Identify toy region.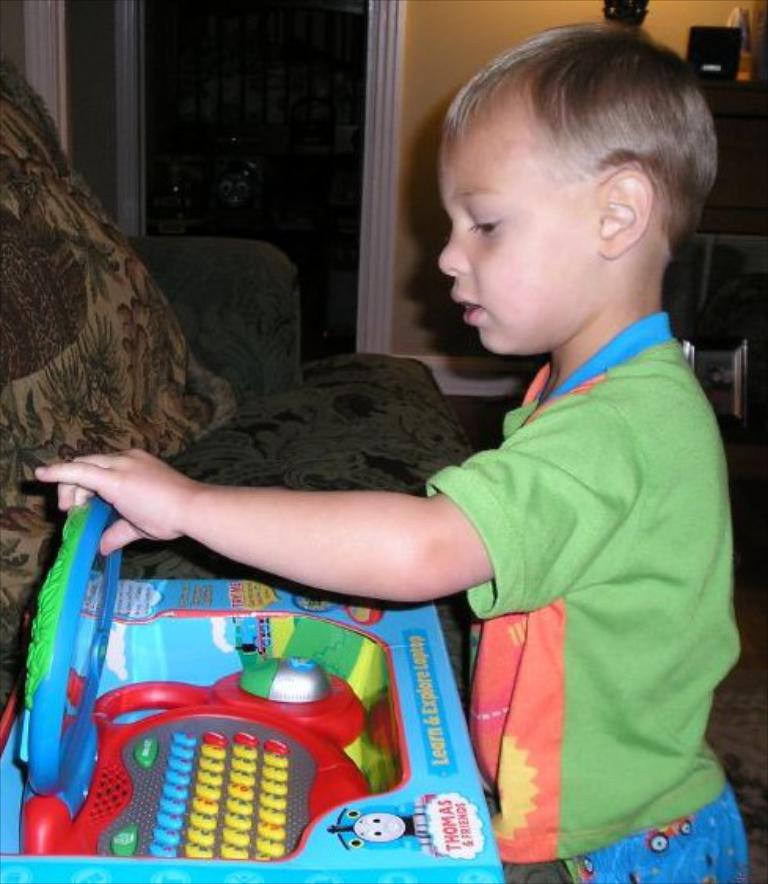
Region: {"x1": 0, "y1": 495, "x2": 496, "y2": 882}.
